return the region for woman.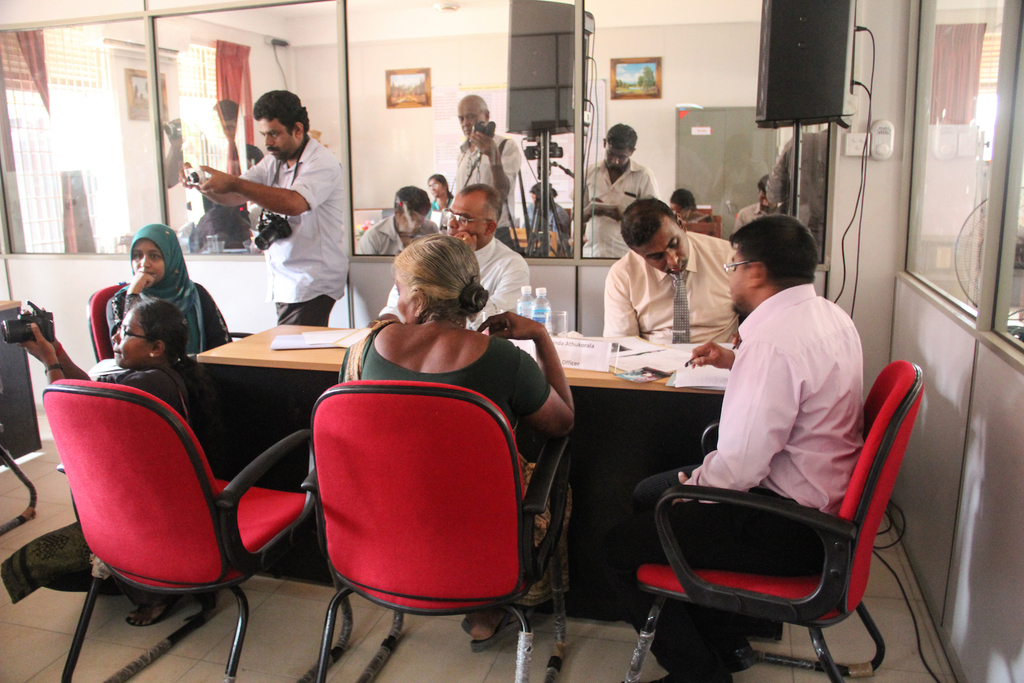
[421, 172, 455, 213].
